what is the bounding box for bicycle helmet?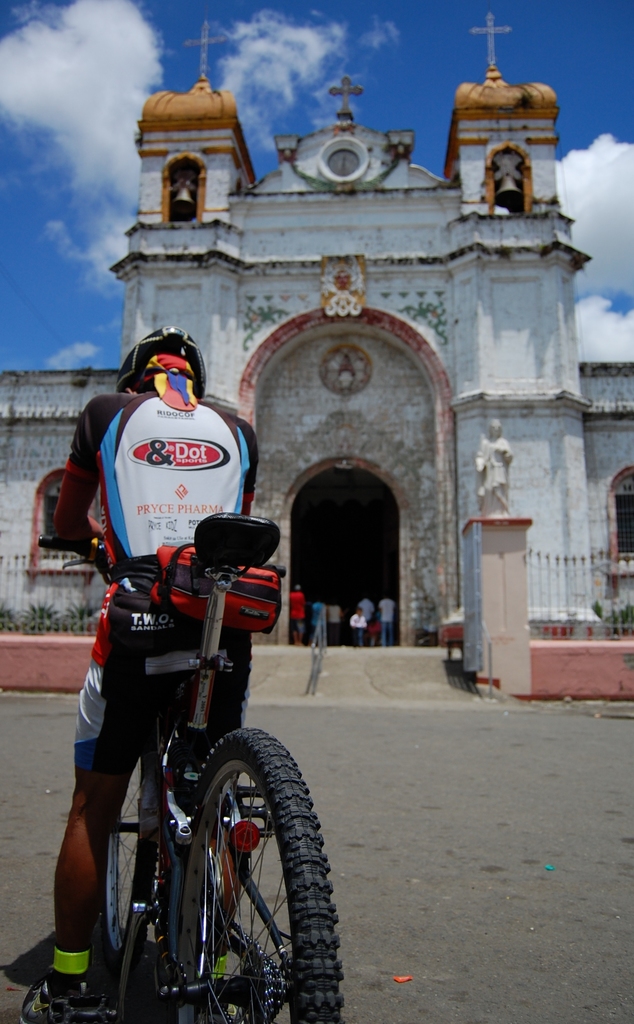
pyautogui.locateOnScreen(114, 325, 206, 382).
